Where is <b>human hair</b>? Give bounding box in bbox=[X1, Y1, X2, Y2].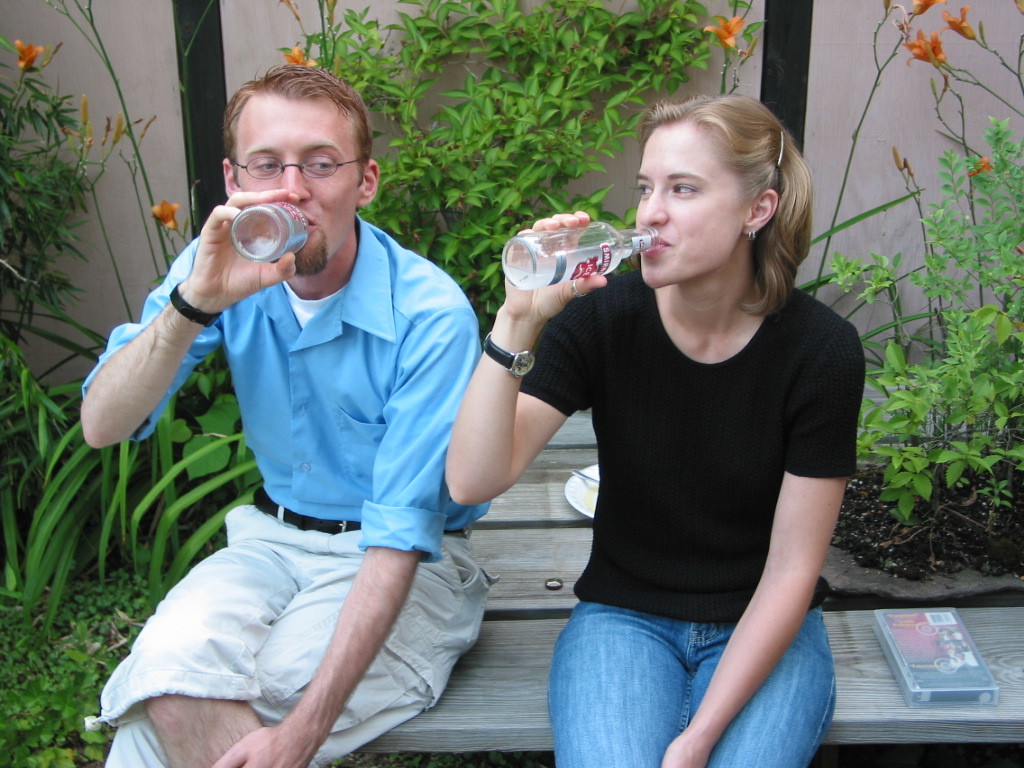
bbox=[222, 61, 374, 195].
